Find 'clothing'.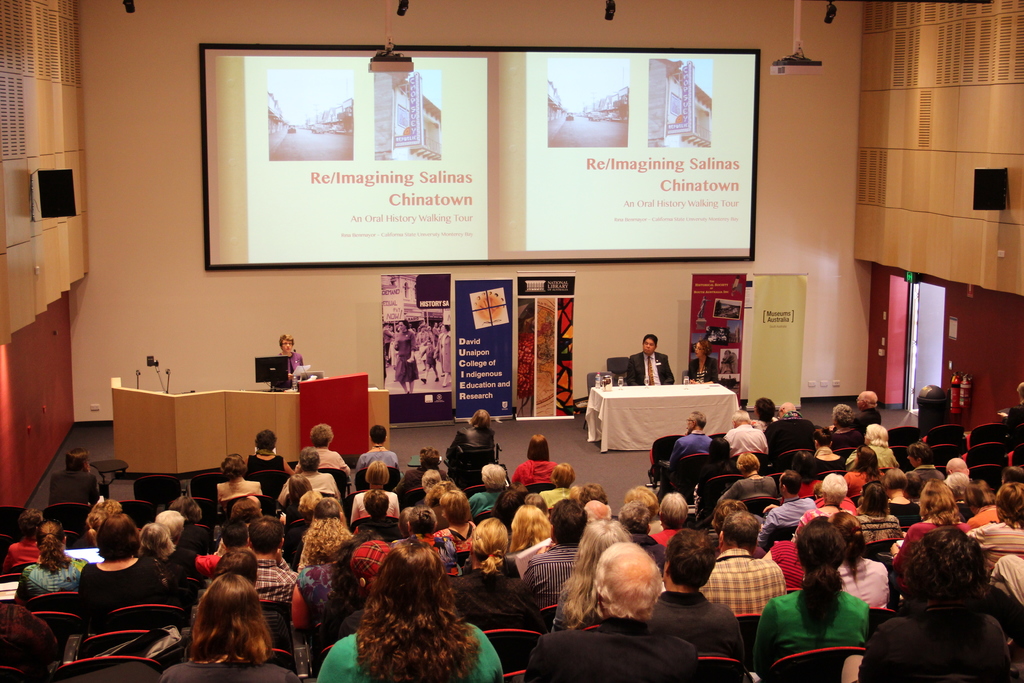
l=646, t=584, r=745, b=662.
